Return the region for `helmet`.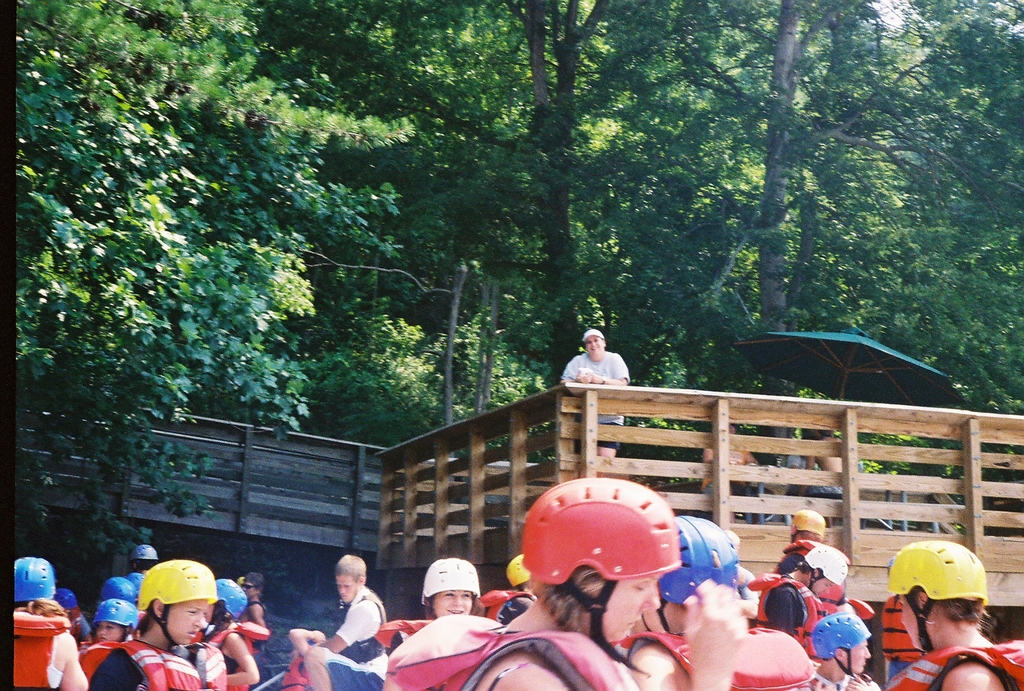
box=[880, 538, 988, 655].
